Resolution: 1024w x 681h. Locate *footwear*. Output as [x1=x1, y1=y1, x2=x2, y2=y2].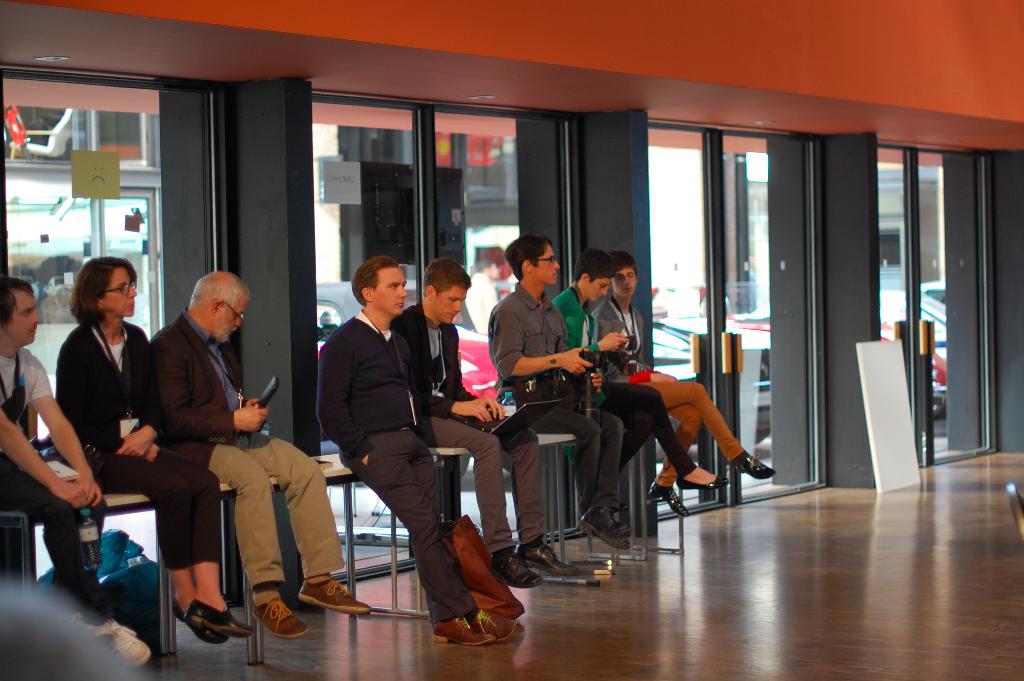
[x1=252, y1=596, x2=308, y2=641].
